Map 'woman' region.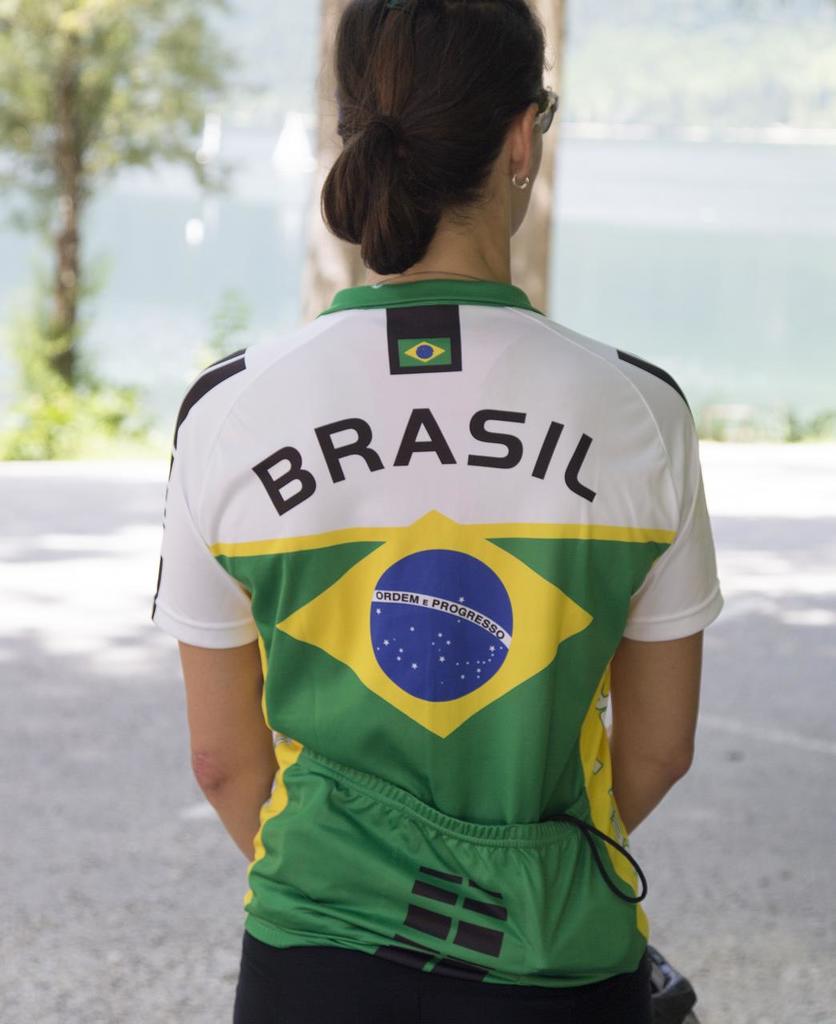
Mapped to [122, 54, 762, 996].
